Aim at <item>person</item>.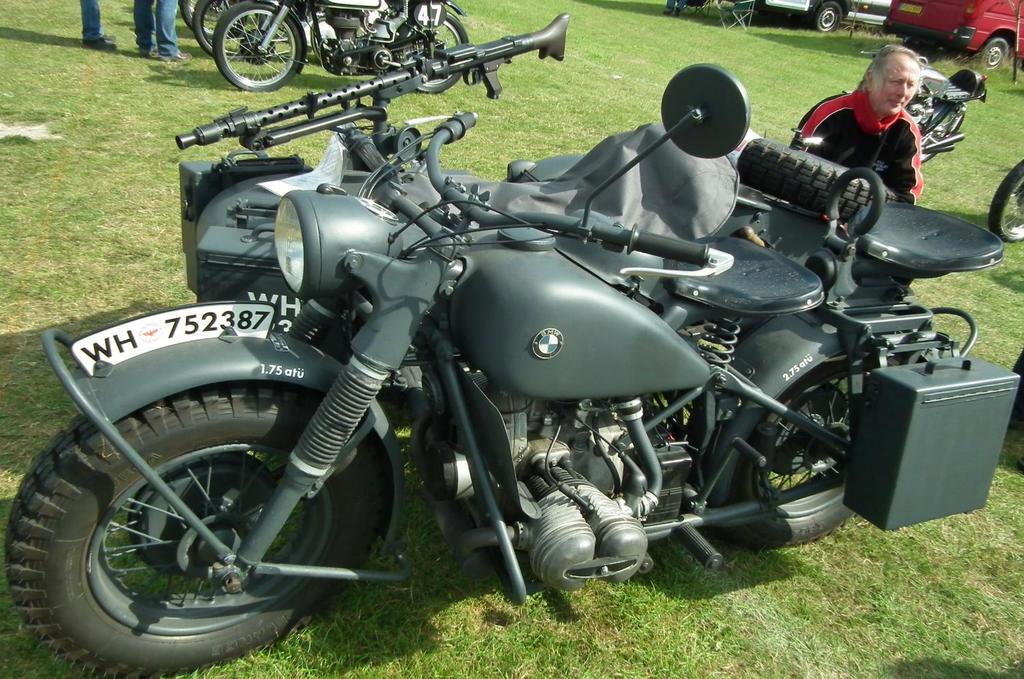
Aimed at bbox(808, 59, 954, 213).
